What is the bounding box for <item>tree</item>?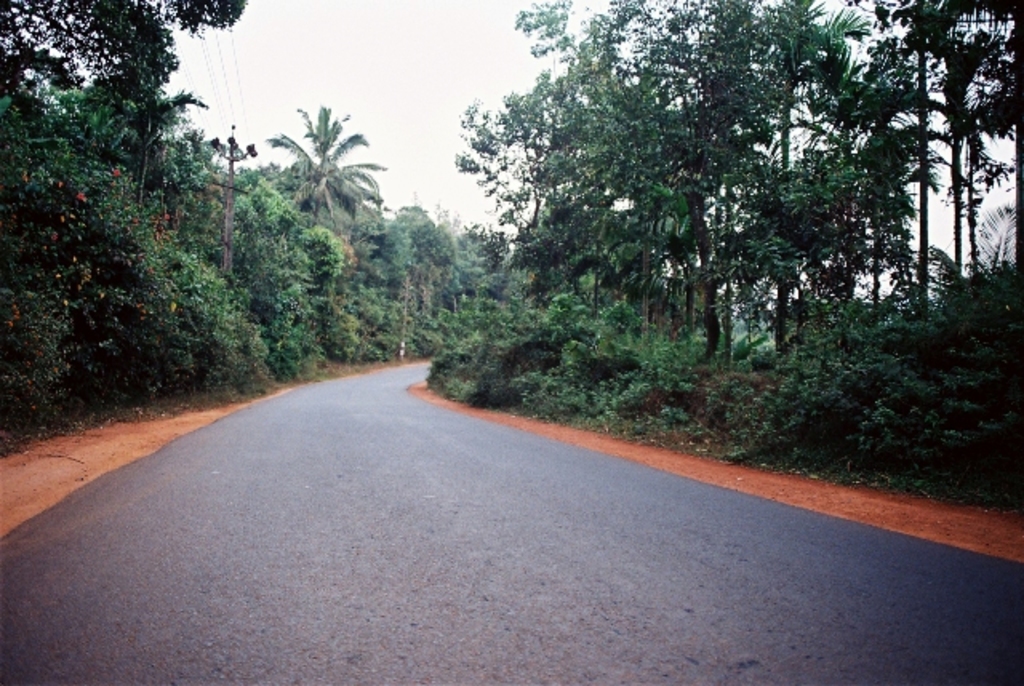
<region>867, 209, 1022, 512</region>.
